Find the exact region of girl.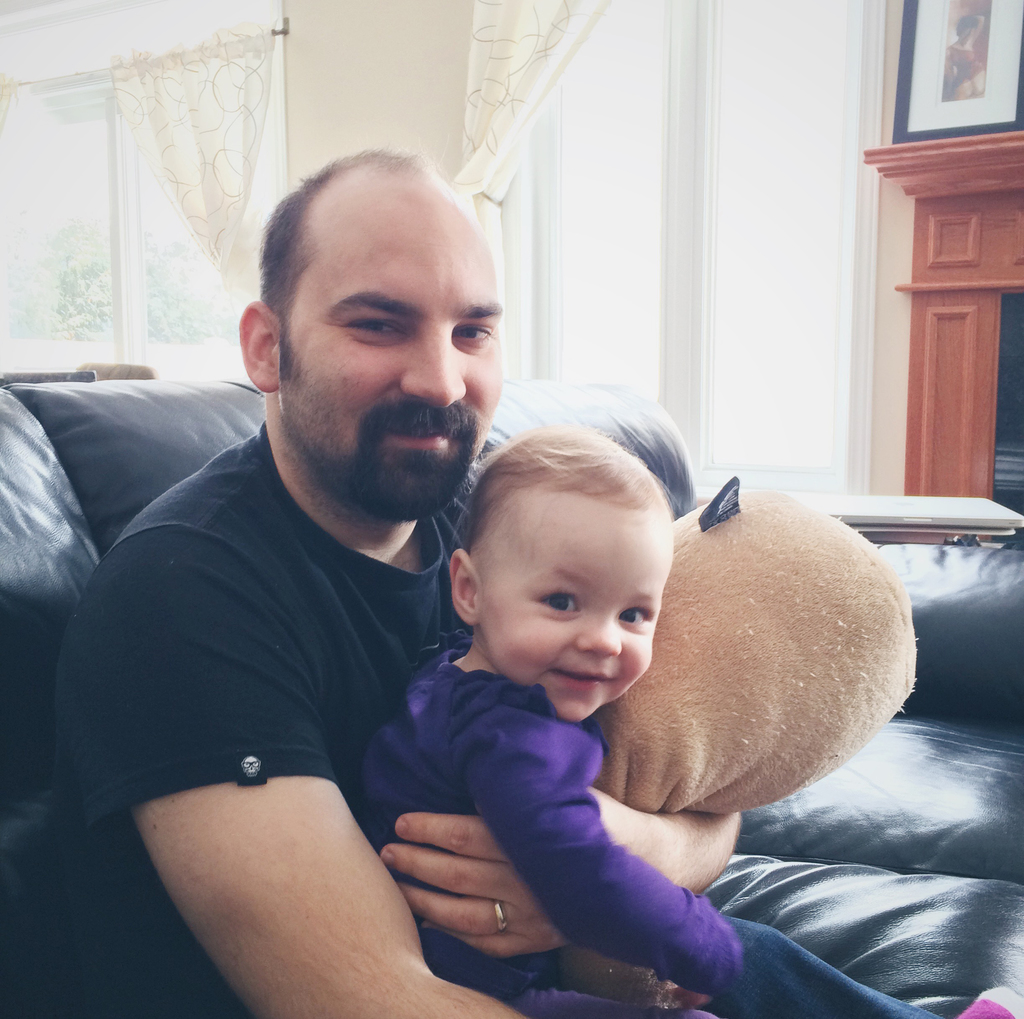
Exact region: <bbox>338, 419, 1023, 1018</bbox>.
